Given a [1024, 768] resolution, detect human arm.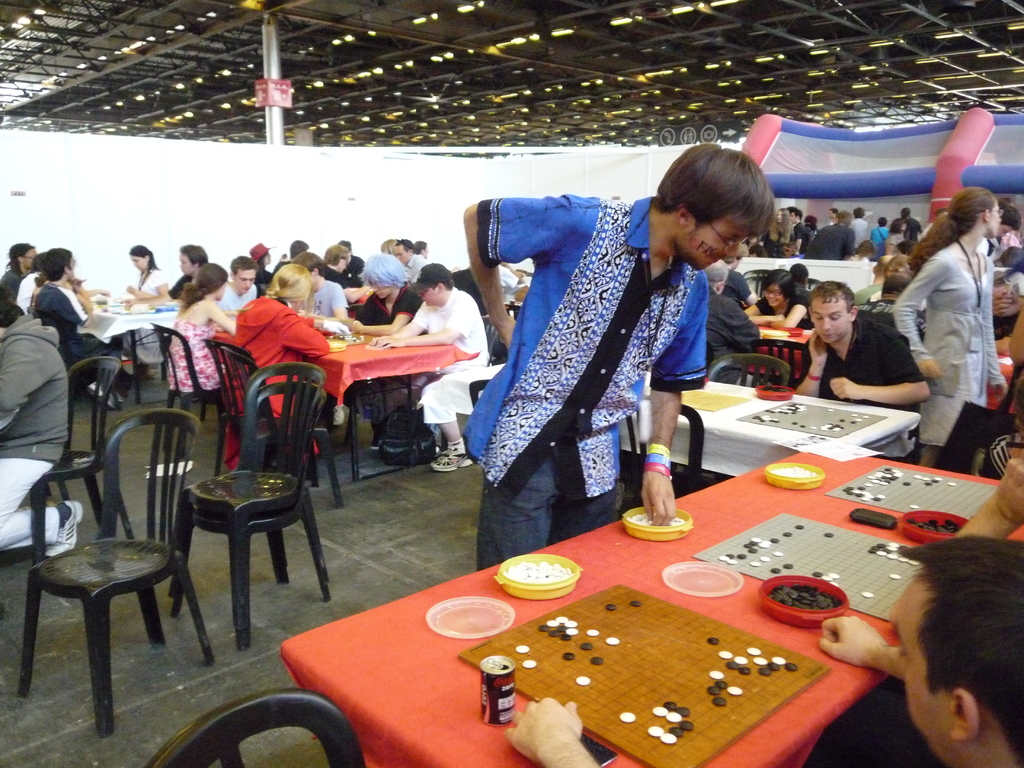
select_region(340, 269, 378, 298).
